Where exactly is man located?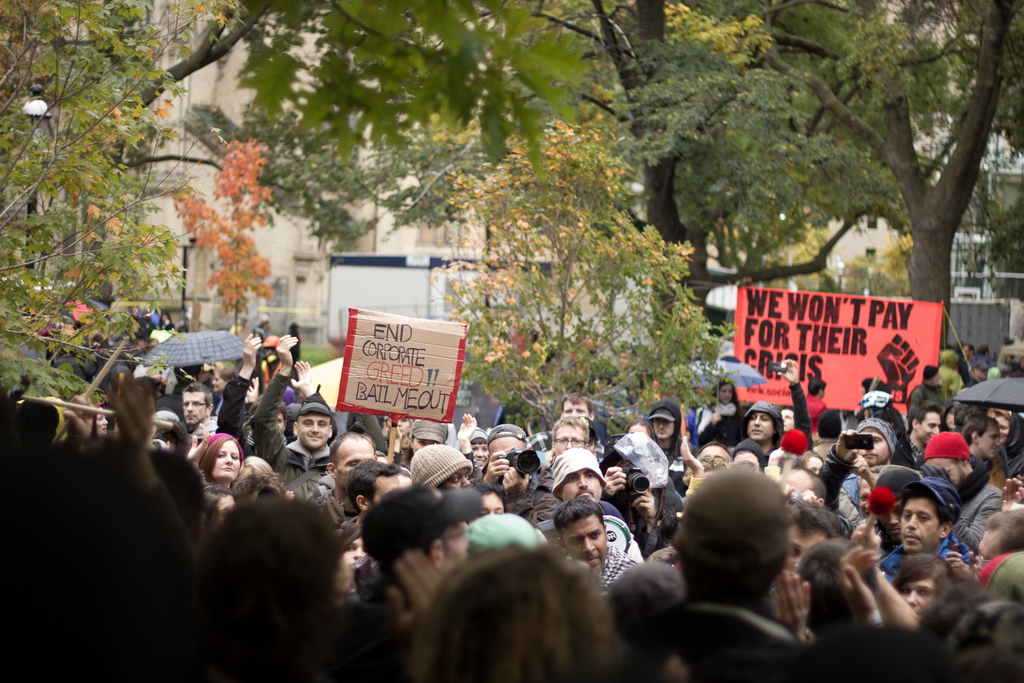
Its bounding box is crop(957, 344, 976, 383).
